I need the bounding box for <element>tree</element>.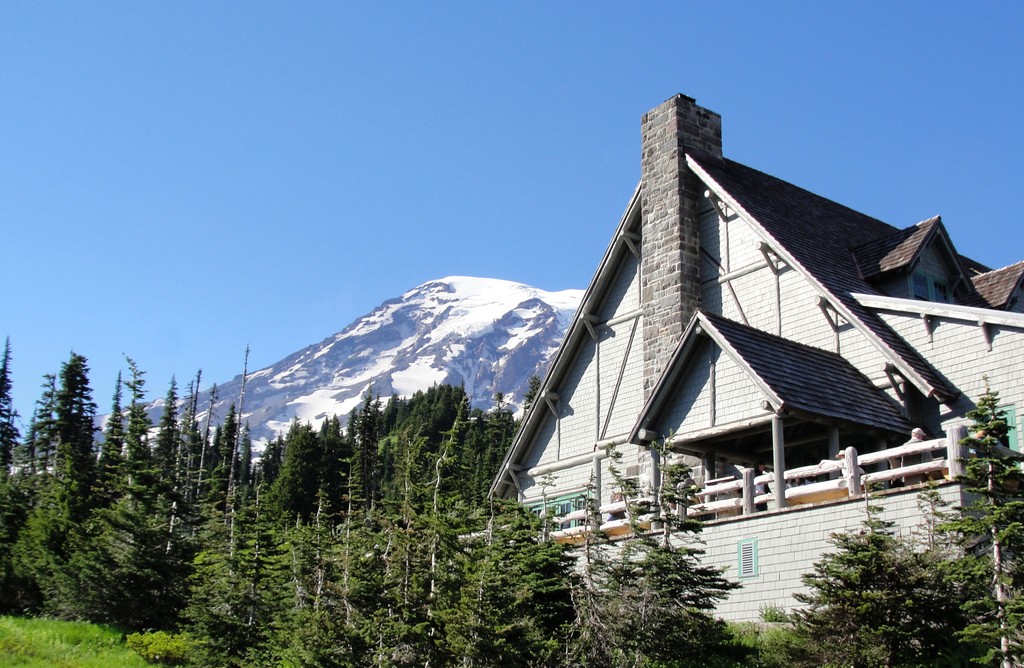
Here it is: [440, 492, 584, 667].
